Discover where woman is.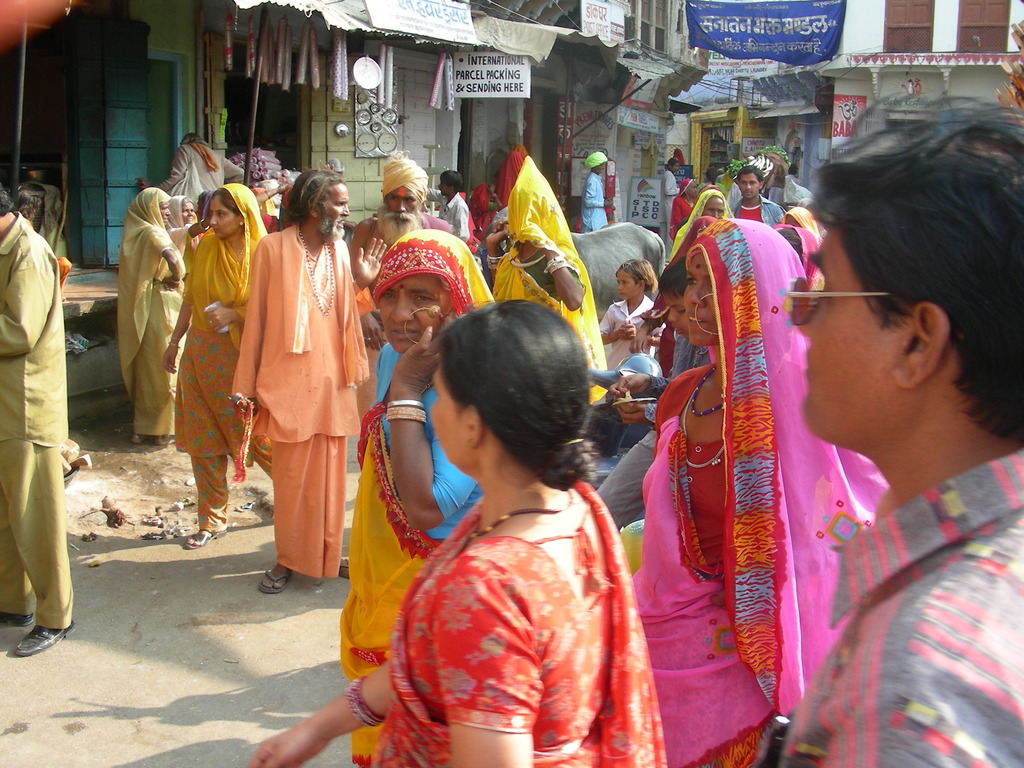
Discovered at rect(250, 303, 660, 767).
